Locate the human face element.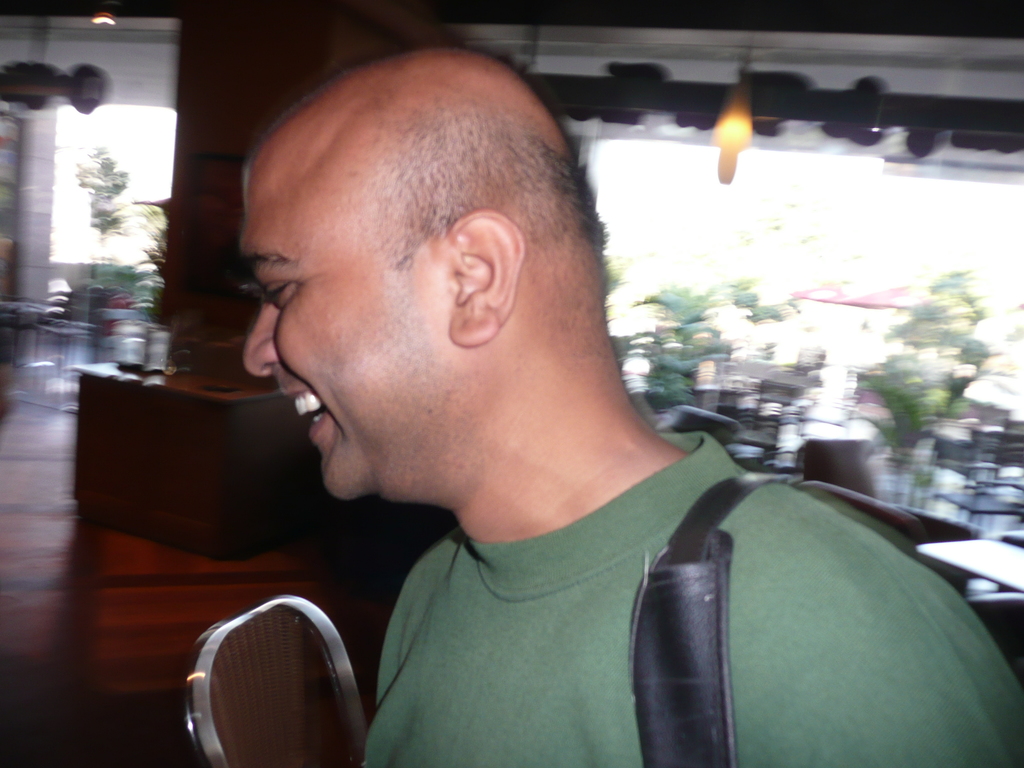
Element bbox: select_region(248, 172, 467, 500).
